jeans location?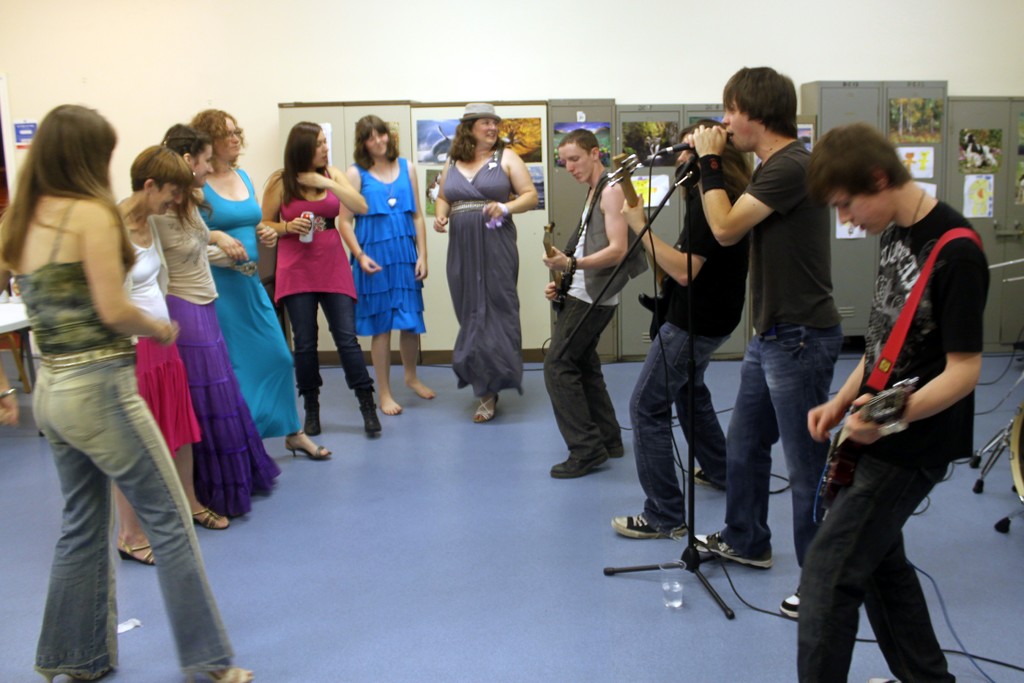
x1=34, y1=348, x2=233, y2=670
